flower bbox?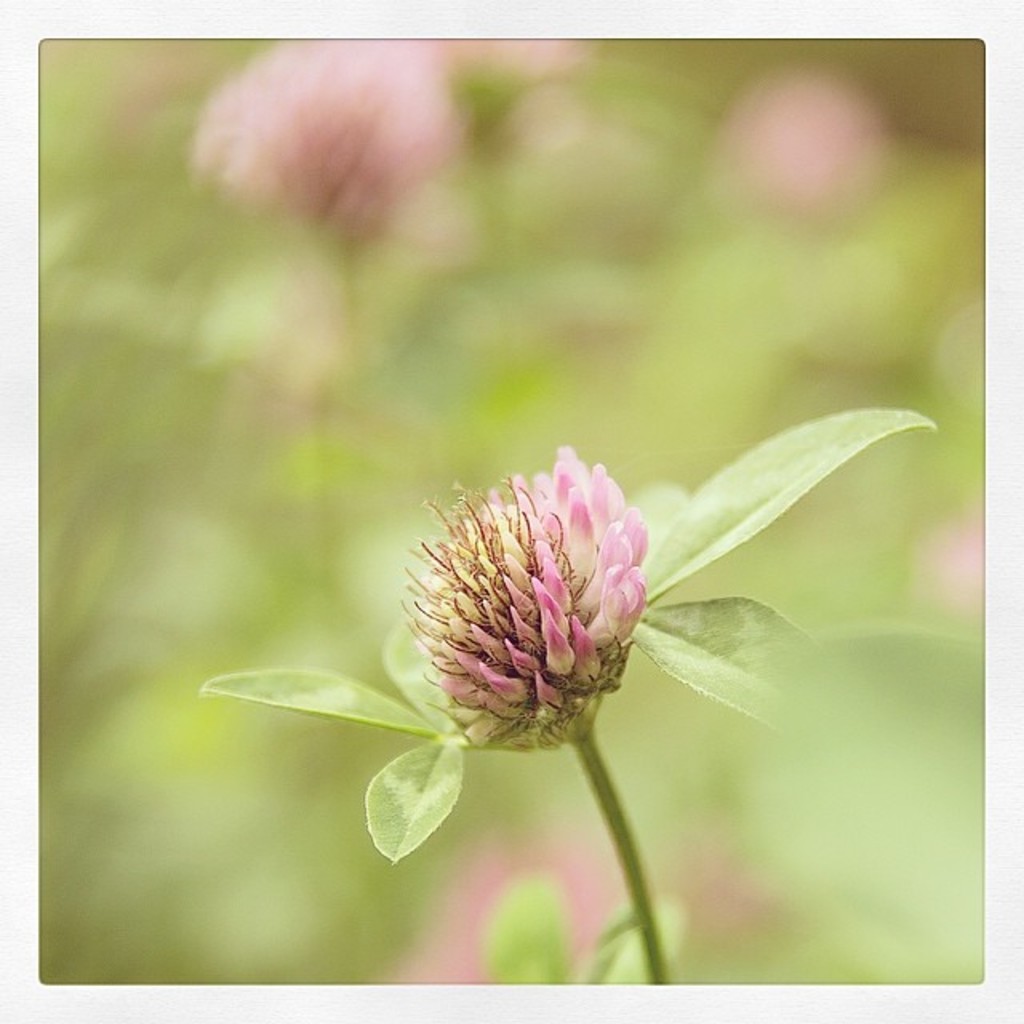
(395,454,688,773)
